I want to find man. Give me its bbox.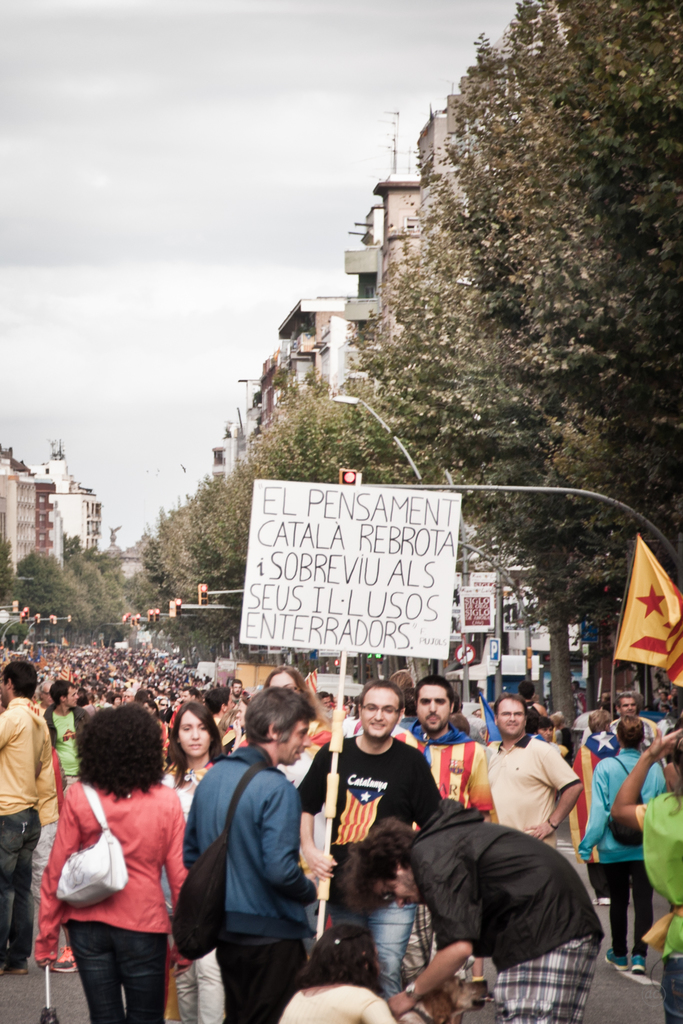
left=298, top=676, right=445, bottom=989.
